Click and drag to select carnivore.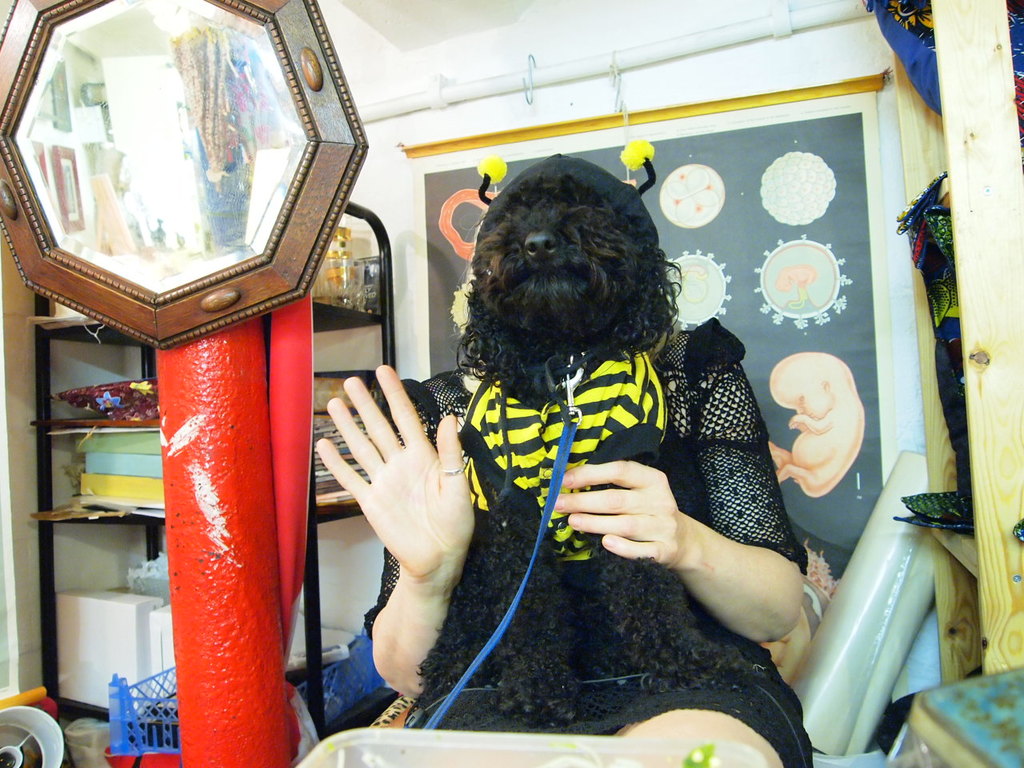
Selection: box=[451, 141, 690, 422].
